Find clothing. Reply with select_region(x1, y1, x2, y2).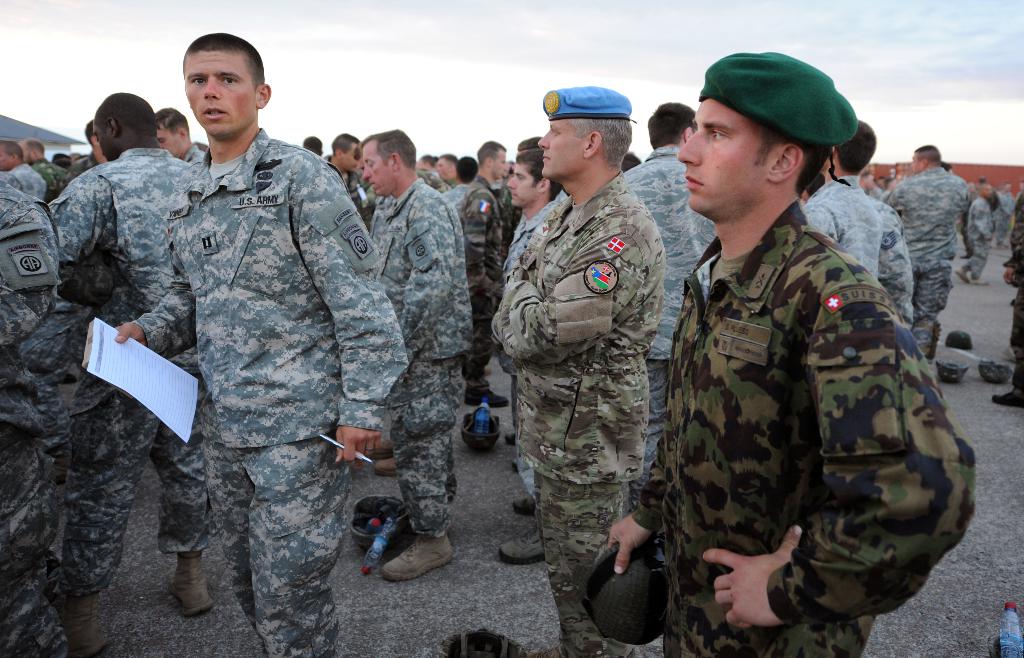
select_region(881, 170, 969, 353).
